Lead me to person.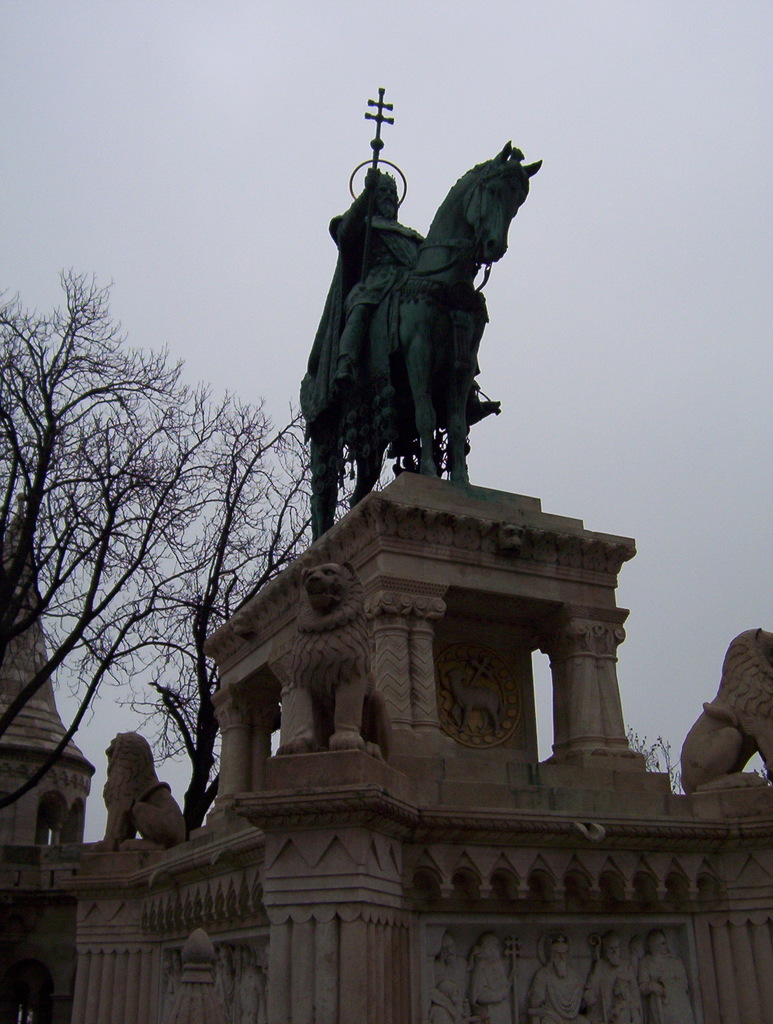
Lead to x1=300, y1=164, x2=428, y2=388.
